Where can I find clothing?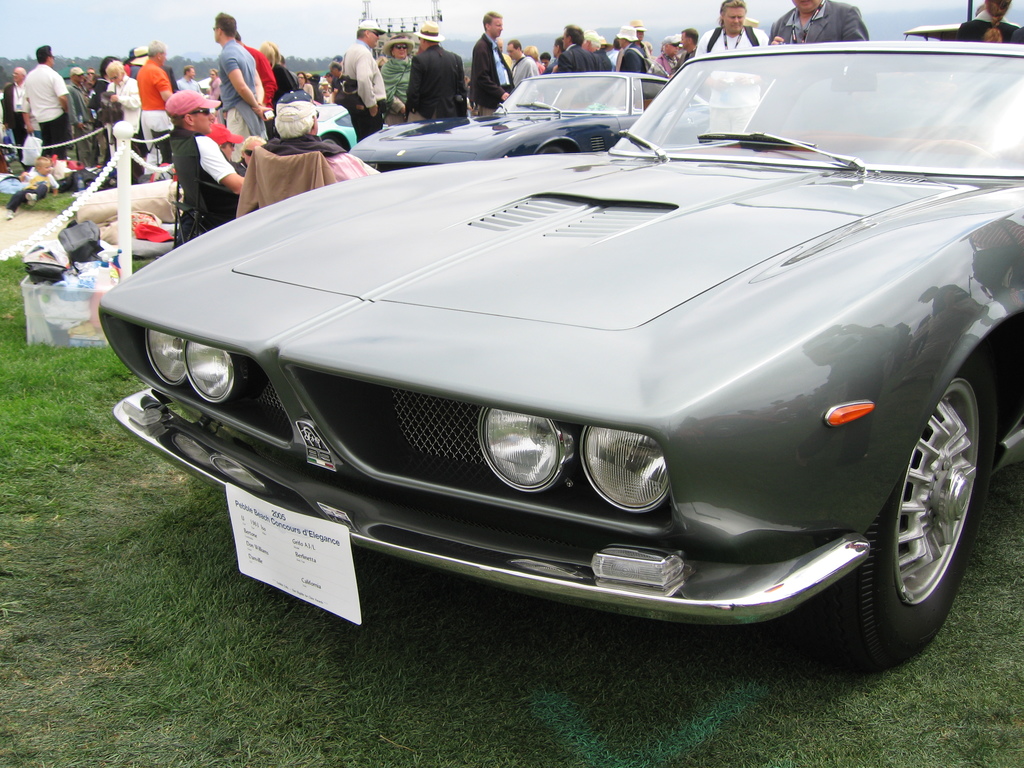
You can find it at l=769, t=0, r=869, b=44.
